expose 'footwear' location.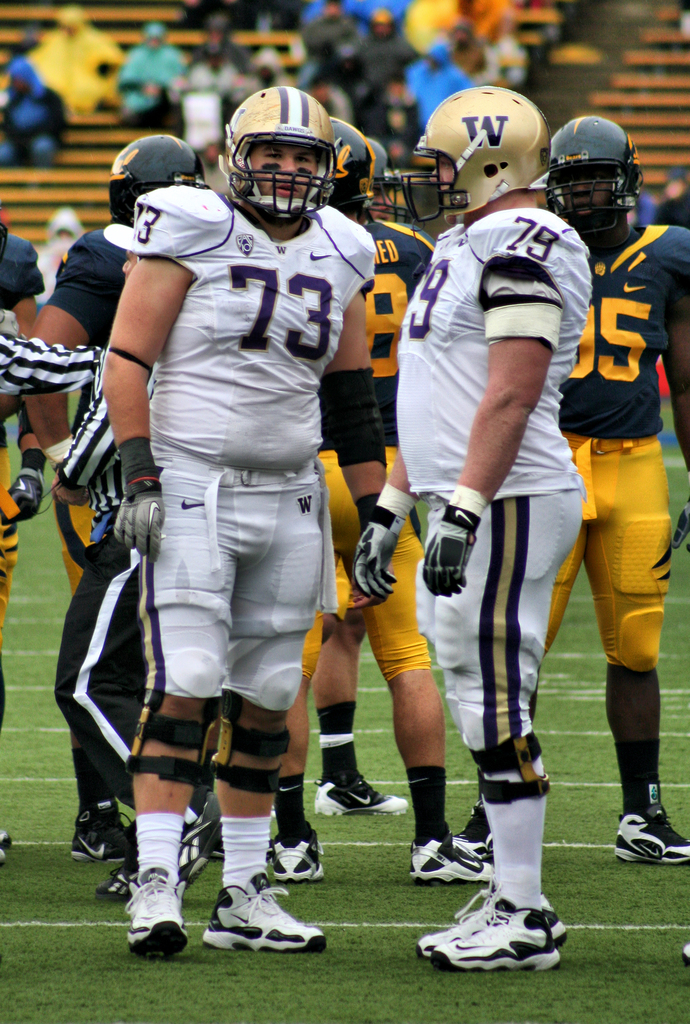
Exposed at {"left": 433, "top": 898, "right": 565, "bottom": 973}.
